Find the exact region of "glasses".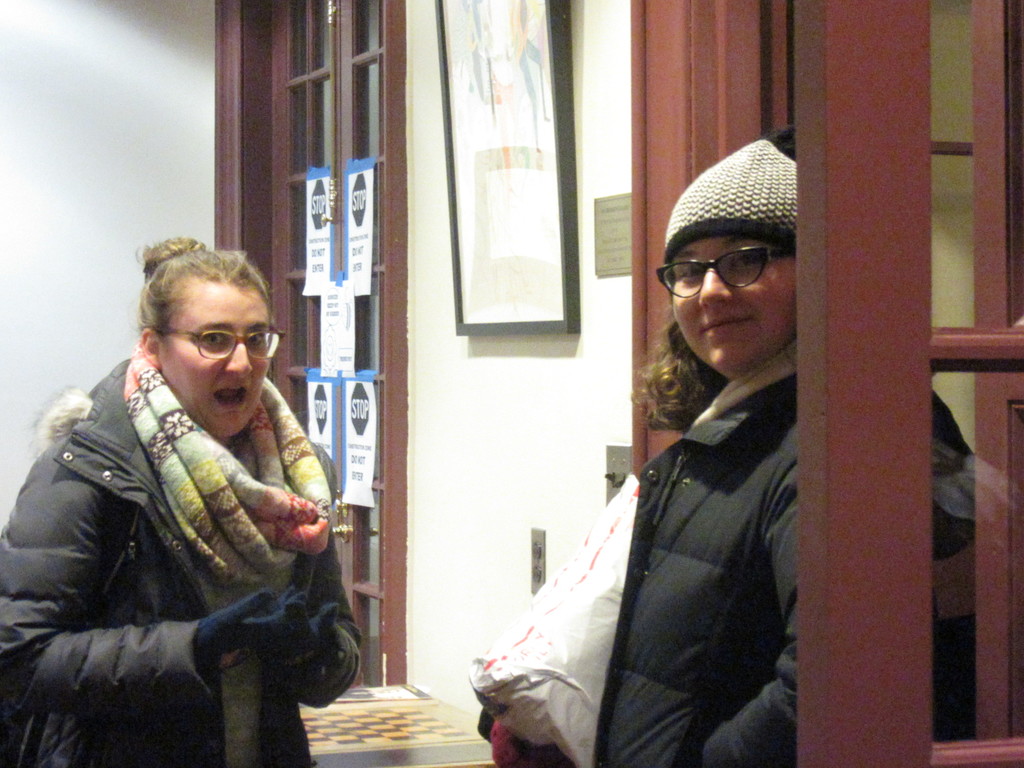
Exact region: bbox=(159, 321, 288, 358).
